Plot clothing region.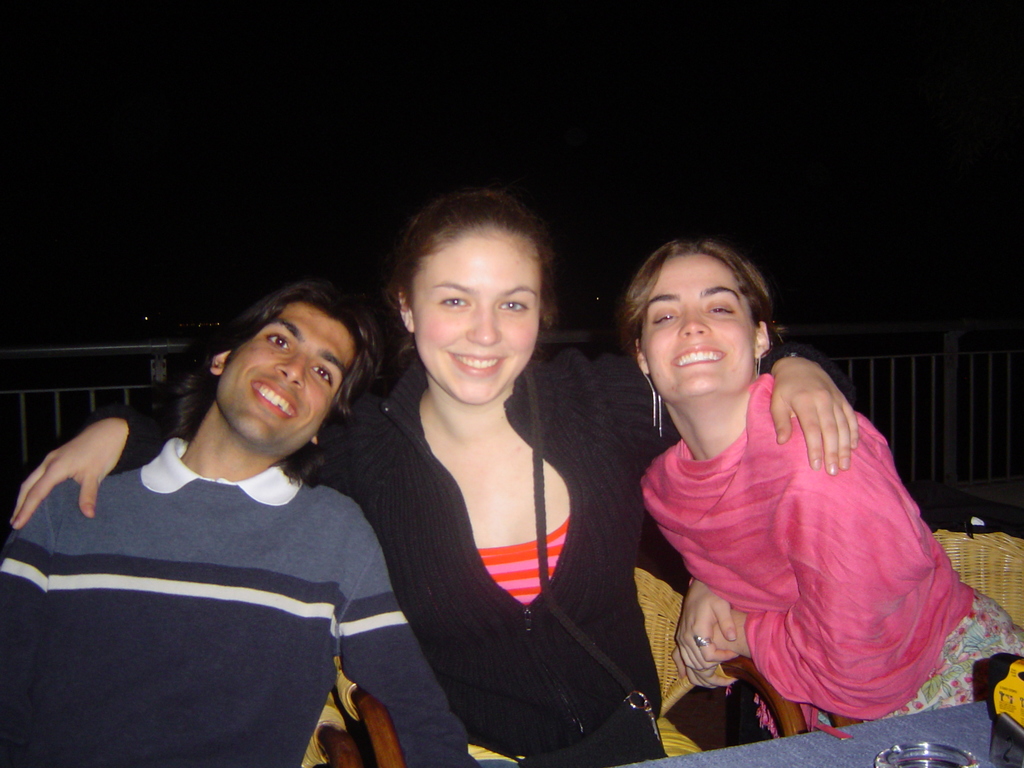
Plotted at [left=644, top=333, right=979, bottom=732].
